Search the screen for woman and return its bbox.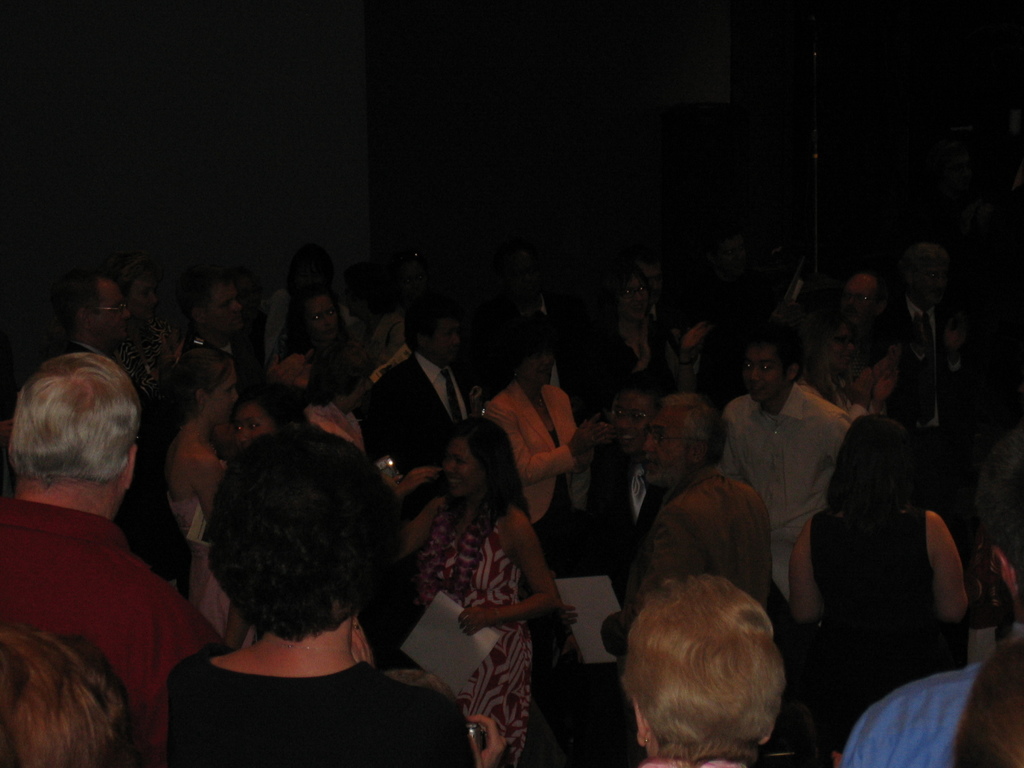
Found: x1=172, y1=349, x2=308, y2=643.
